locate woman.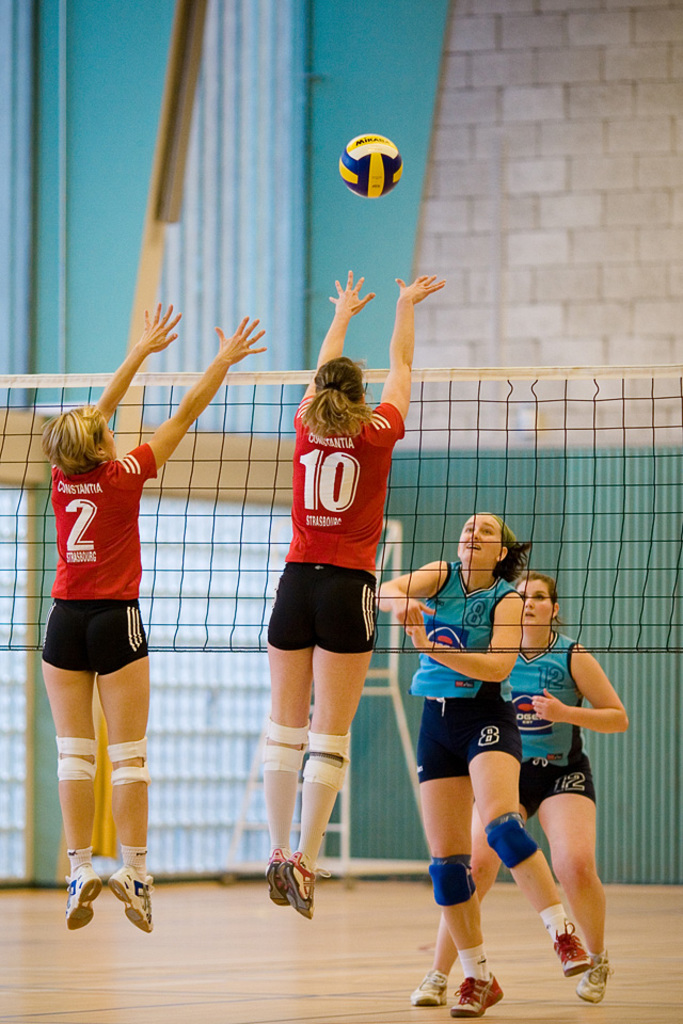
Bounding box: box(33, 298, 260, 938).
